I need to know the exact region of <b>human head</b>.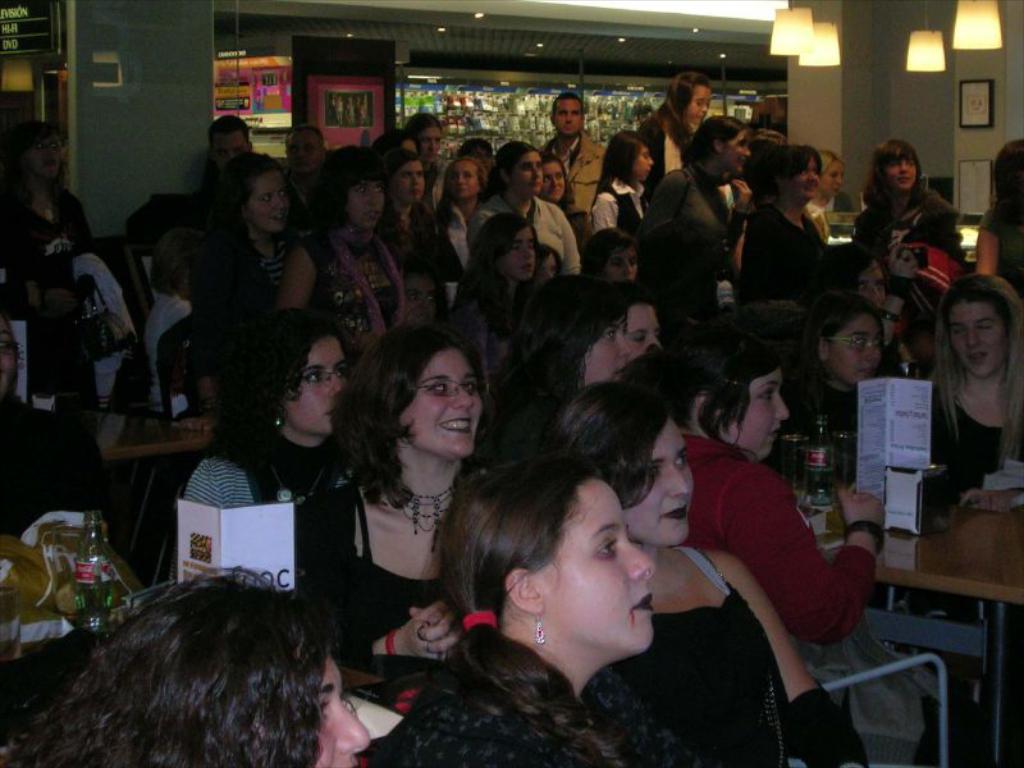
Region: {"left": 499, "top": 138, "right": 541, "bottom": 198}.
